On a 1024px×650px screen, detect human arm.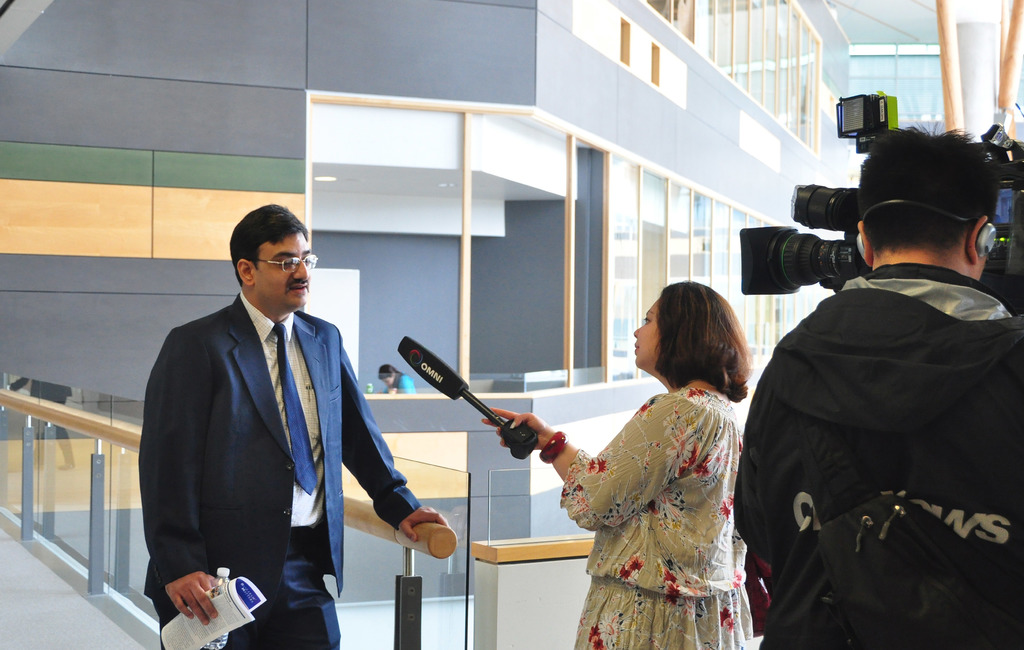
pyautogui.locateOnScreen(325, 337, 442, 549).
